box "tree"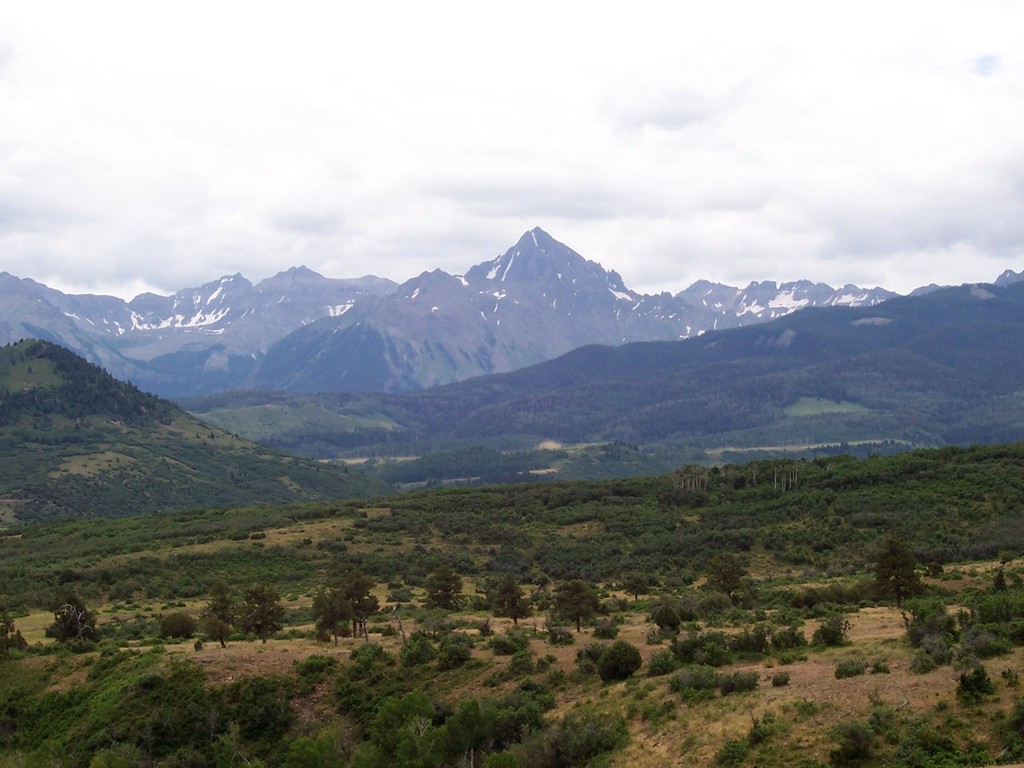
bbox=[447, 699, 487, 767]
